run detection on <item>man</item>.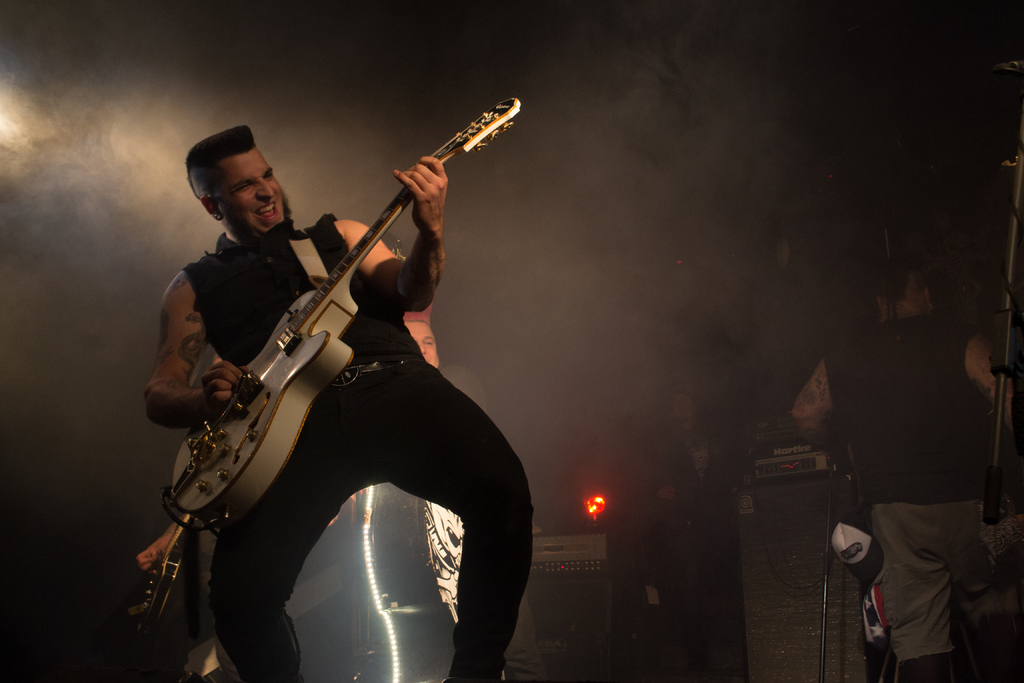
Result: BBox(143, 123, 533, 682).
